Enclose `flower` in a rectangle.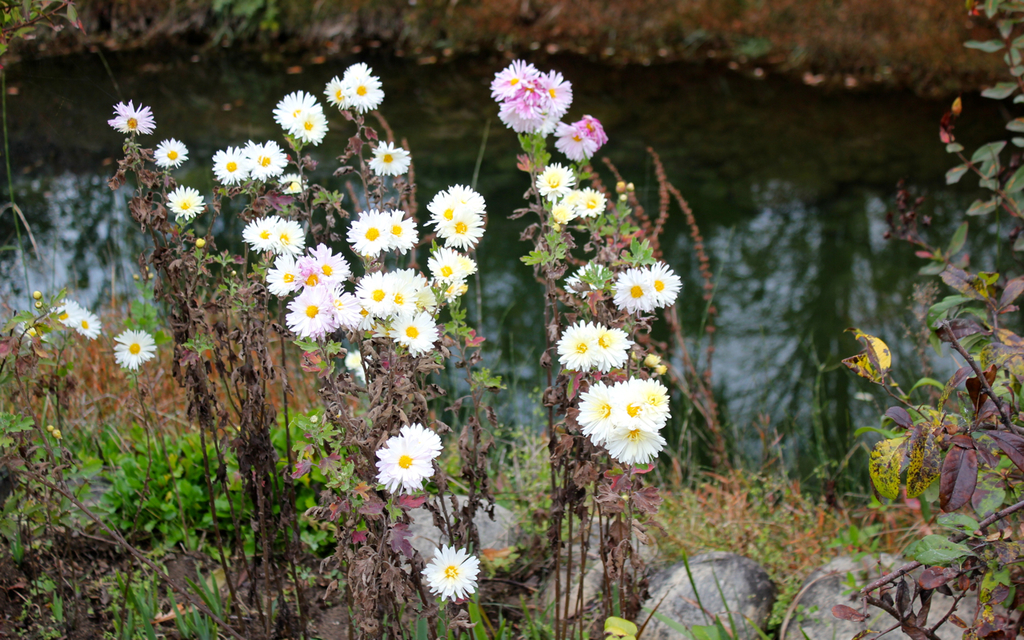
[242,217,276,250].
